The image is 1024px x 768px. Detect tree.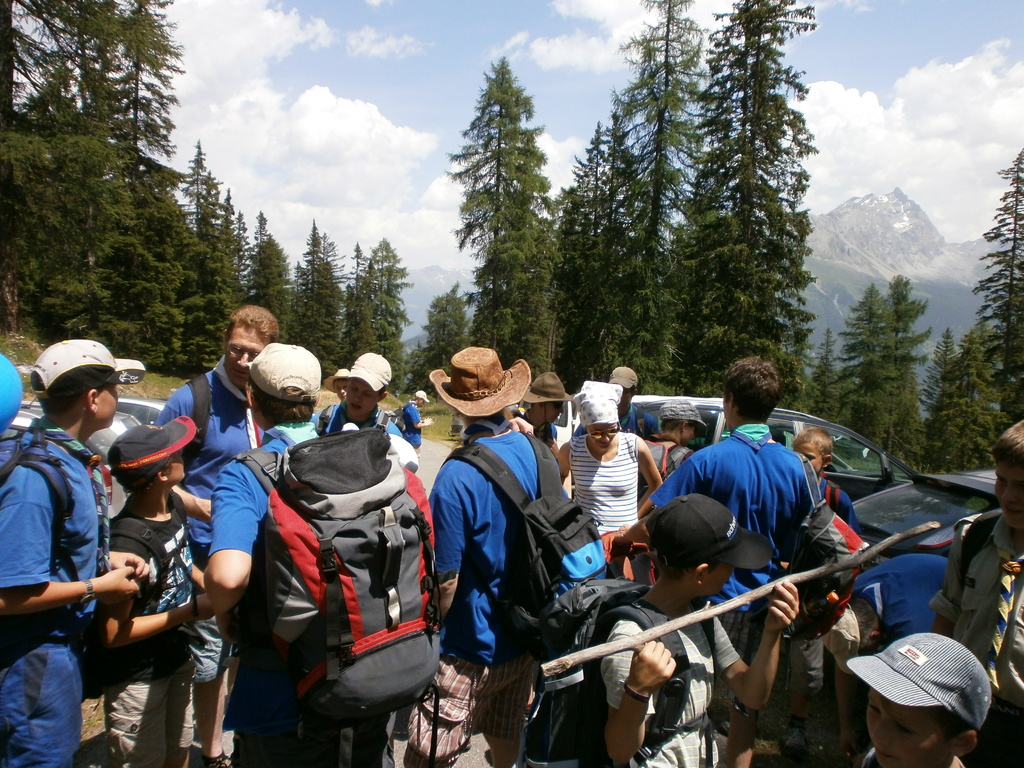
Detection: <box>926,322,995,476</box>.
